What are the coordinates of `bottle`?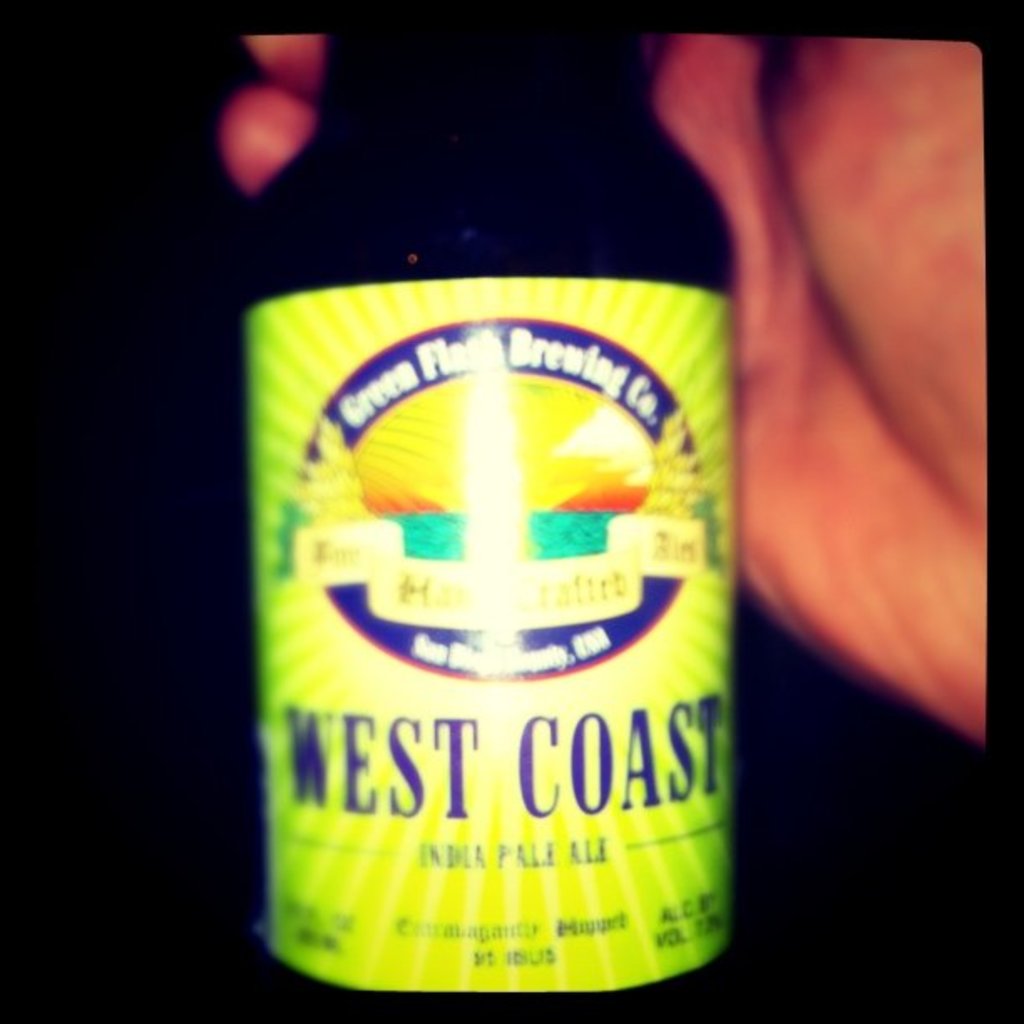
rect(224, 23, 735, 1022).
